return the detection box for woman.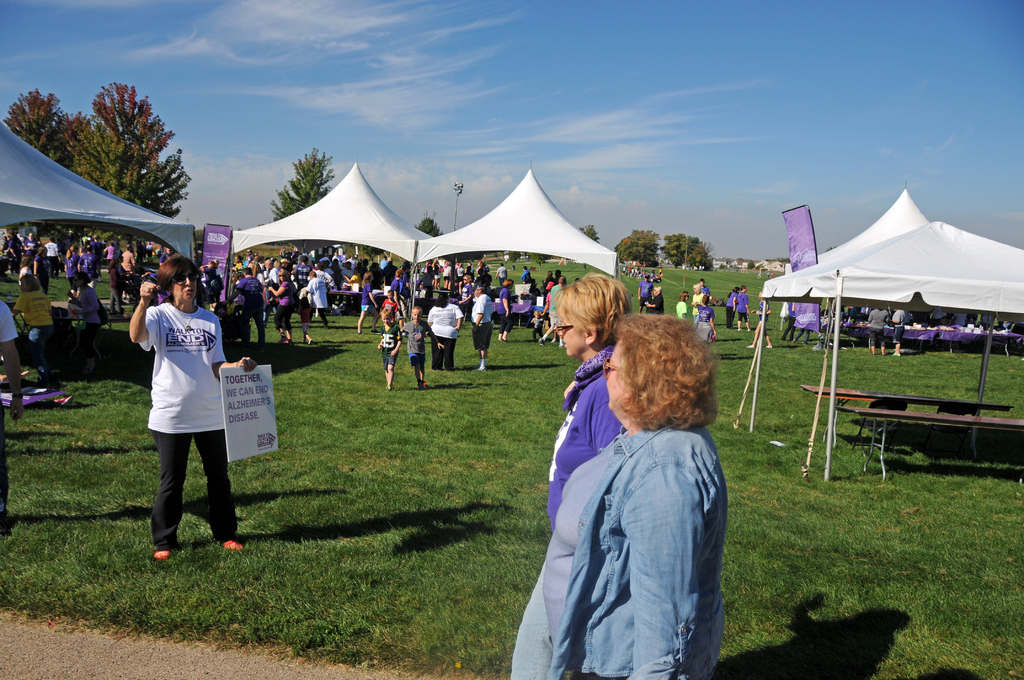
pyautogui.locateOnScreen(746, 291, 777, 347).
